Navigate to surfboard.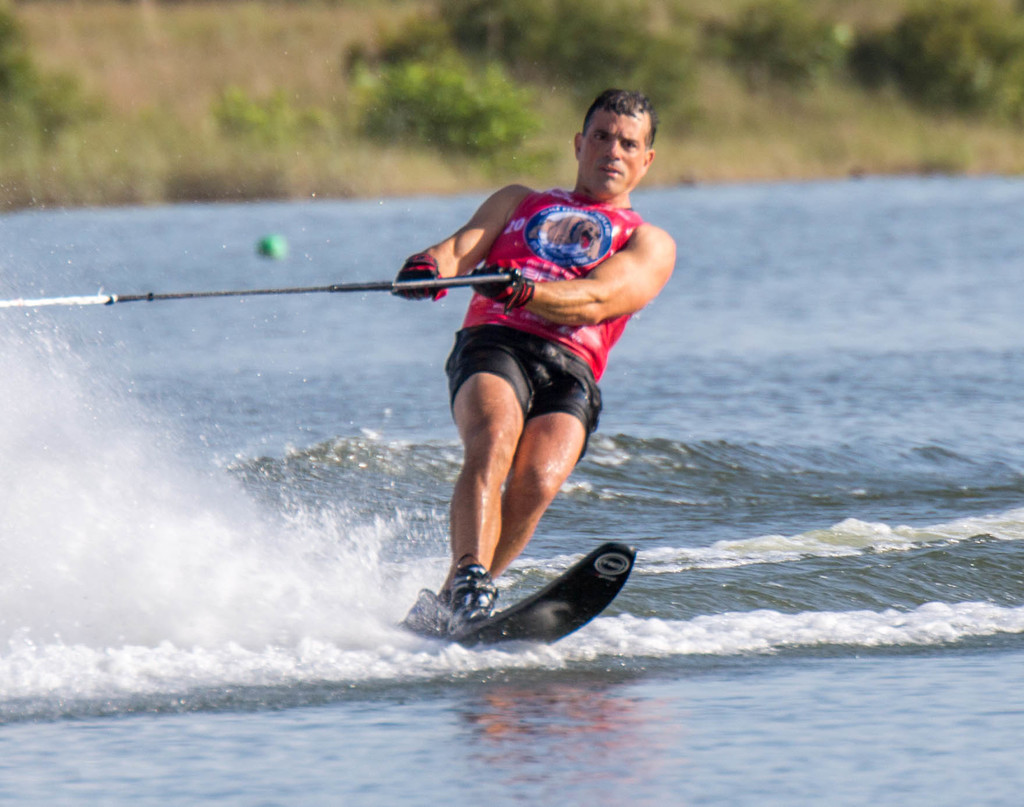
Navigation target: pyautogui.locateOnScreen(445, 542, 638, 650).
